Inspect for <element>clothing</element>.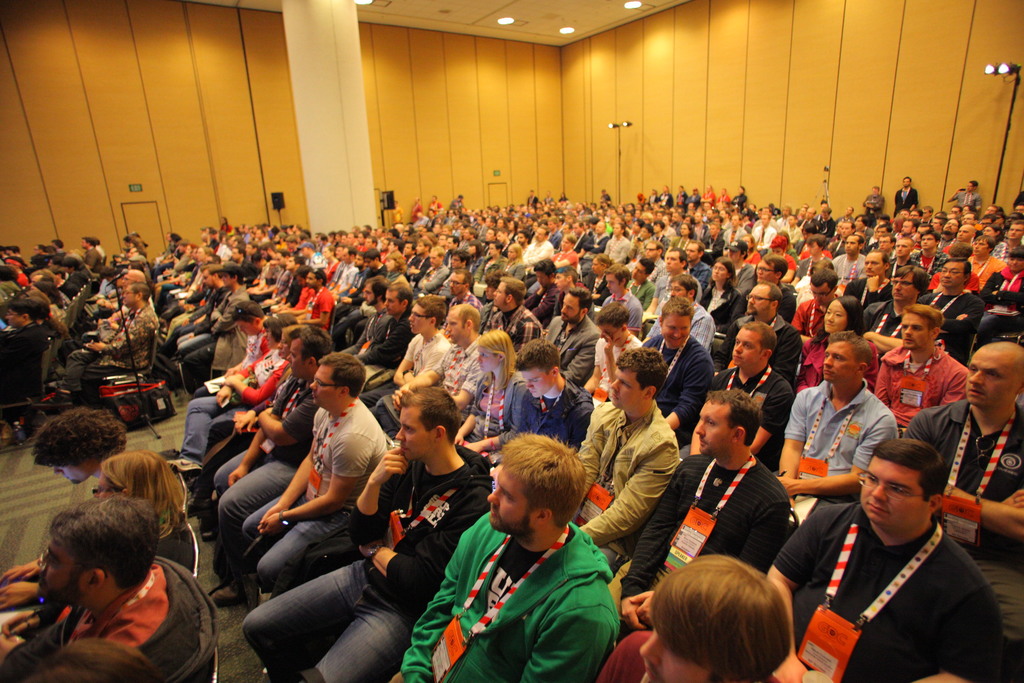
Inspection: 440 504 635 679.
